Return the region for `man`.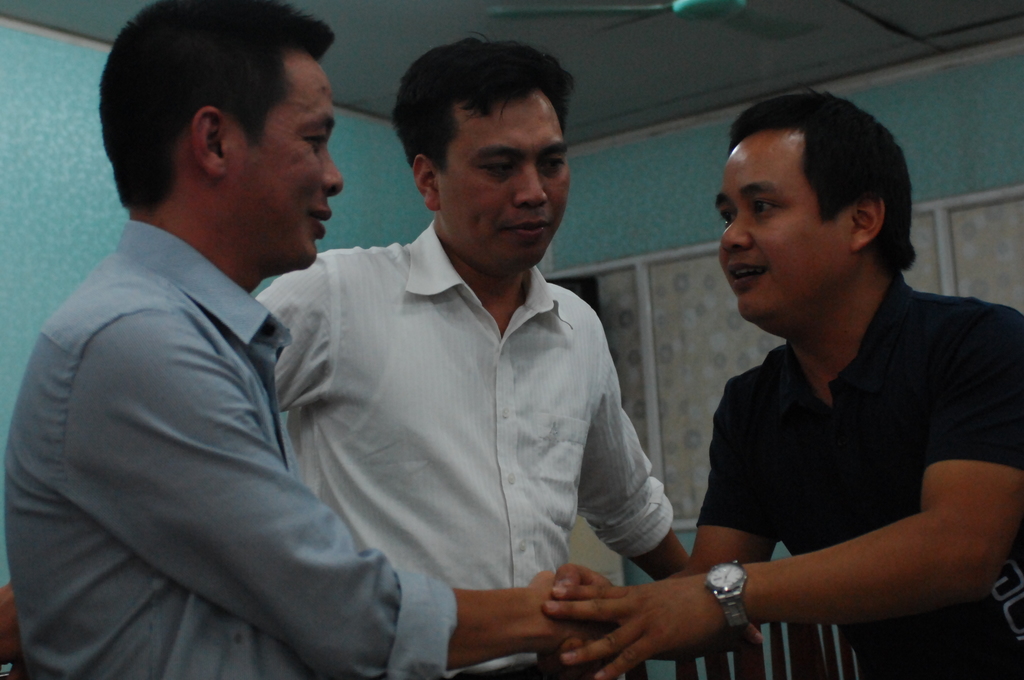
630 99 1018 676.
